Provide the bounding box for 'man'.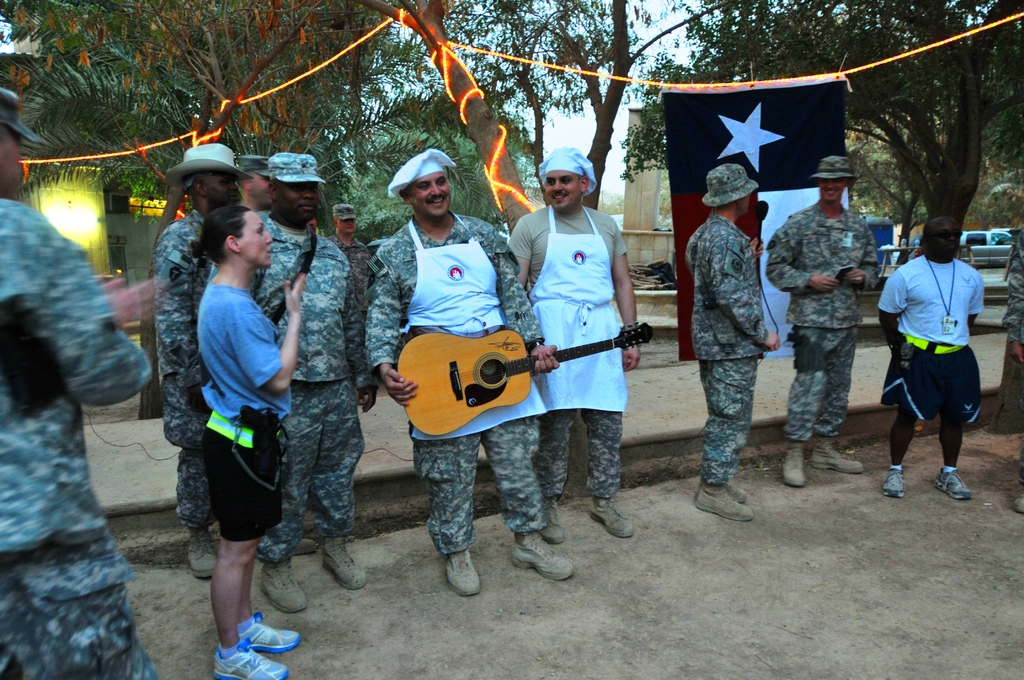
{"x1": 0, "y1": 88, "x2": 160, "y2": 679}.
